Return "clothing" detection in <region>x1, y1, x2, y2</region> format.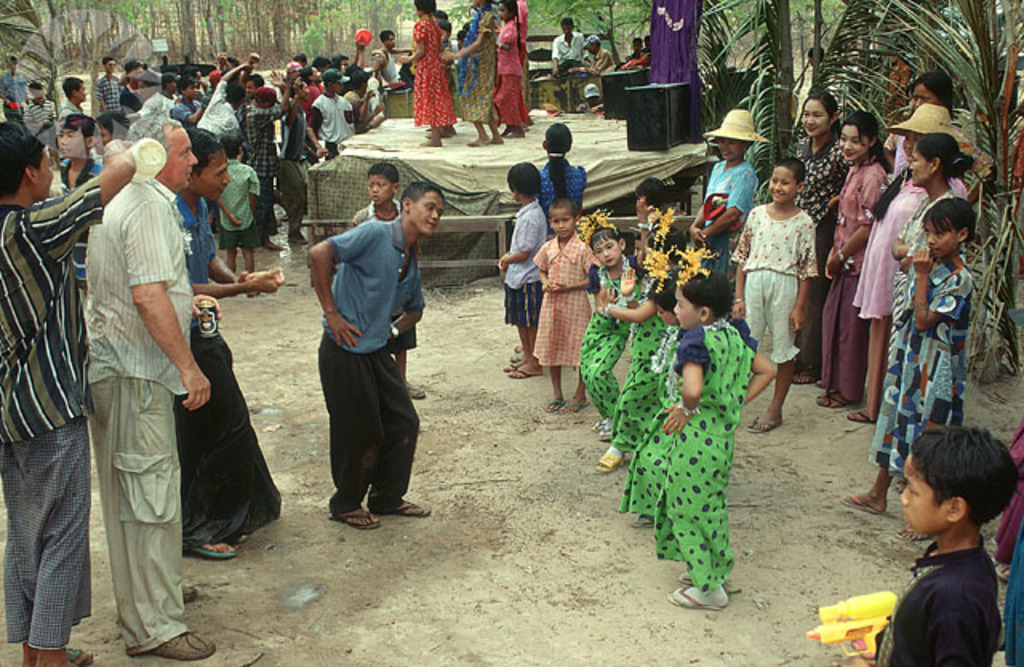
<region>310, 216, 424, 518</region>.
